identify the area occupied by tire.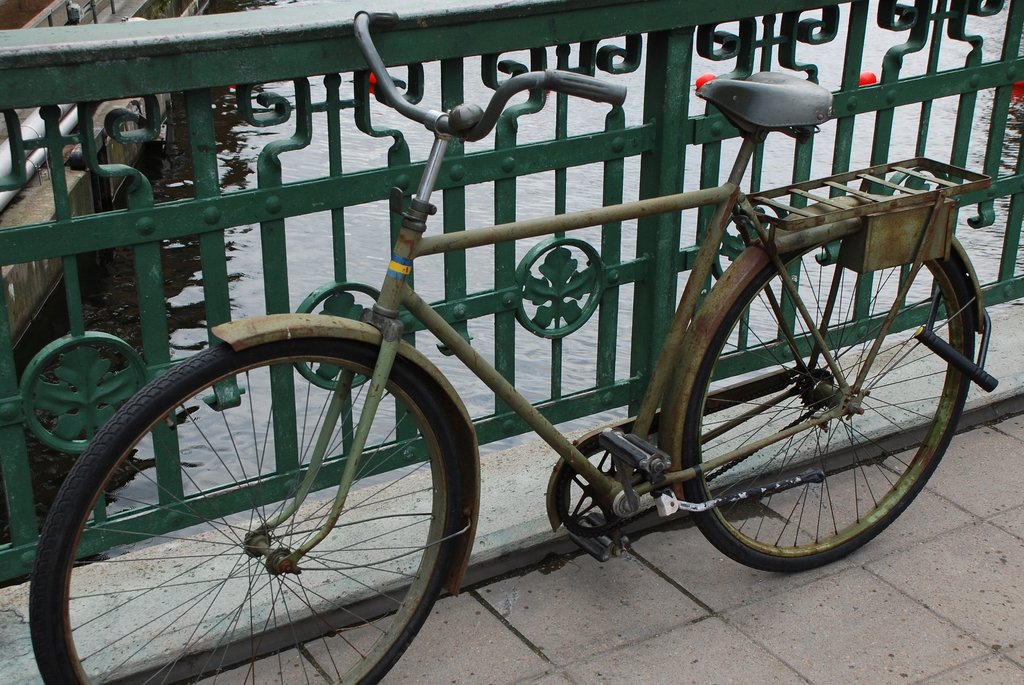
Area: (684,232,975,570).
